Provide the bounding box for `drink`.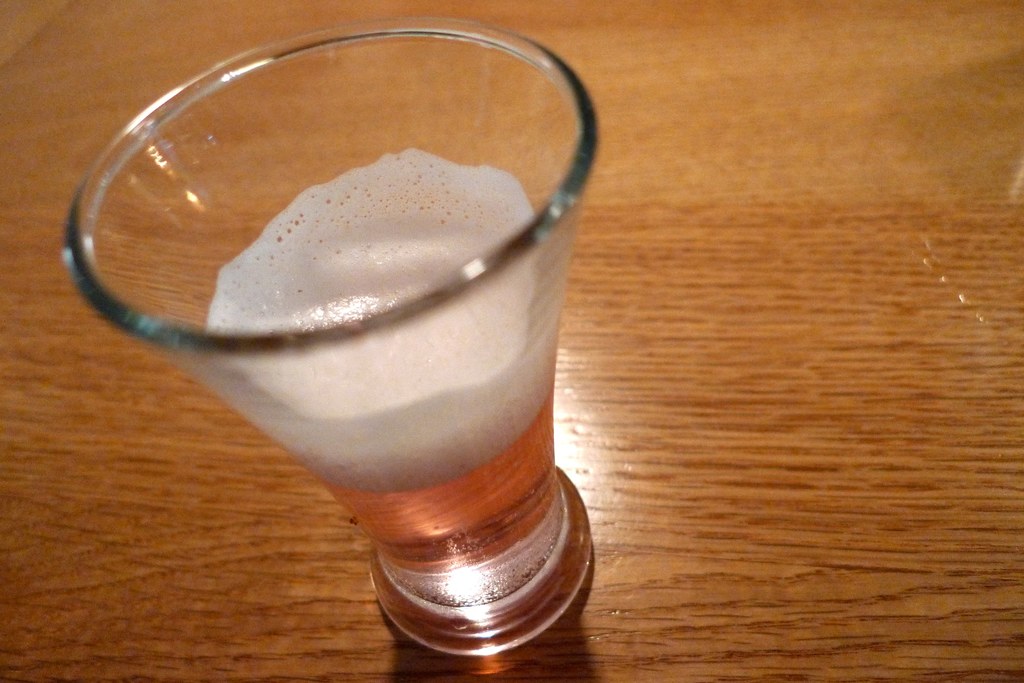
region(206, 147, 557, 611).
